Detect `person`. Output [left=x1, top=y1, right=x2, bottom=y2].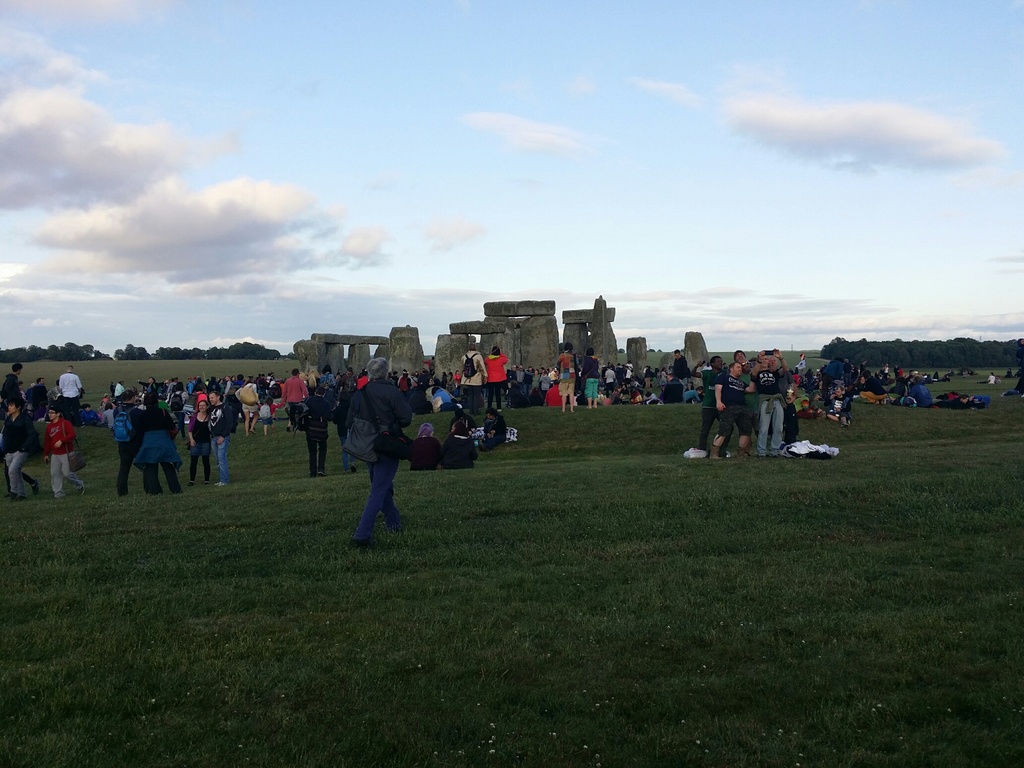
[left=285, top=367, right=306, bottom=426].
